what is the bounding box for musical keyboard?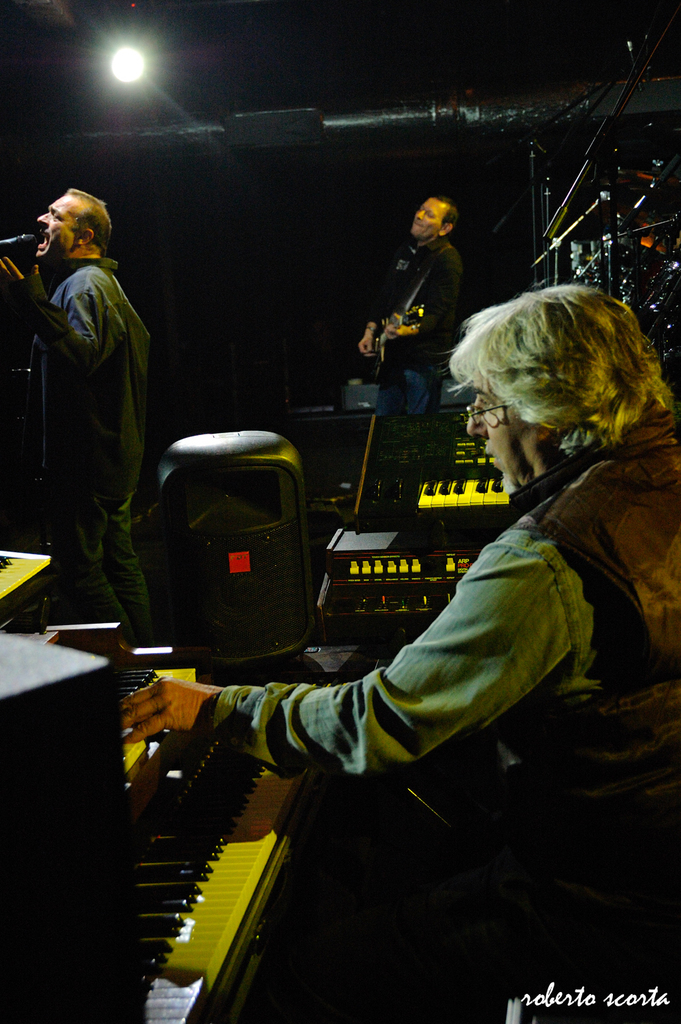
left=417, top=466, right=507, bottom=512.
